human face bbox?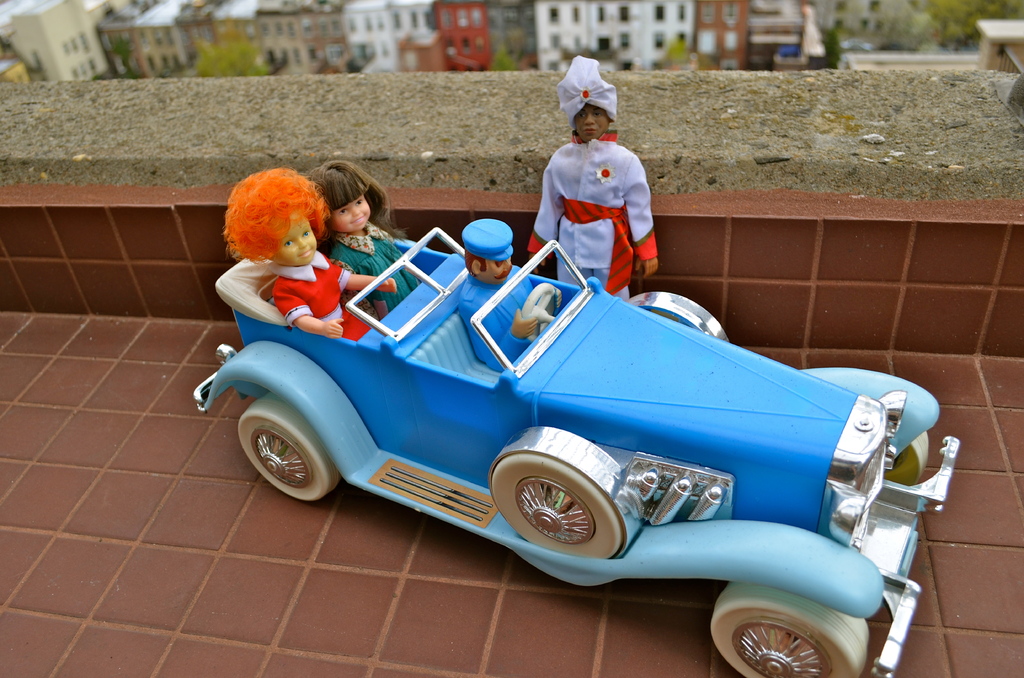
483,261,514,277
